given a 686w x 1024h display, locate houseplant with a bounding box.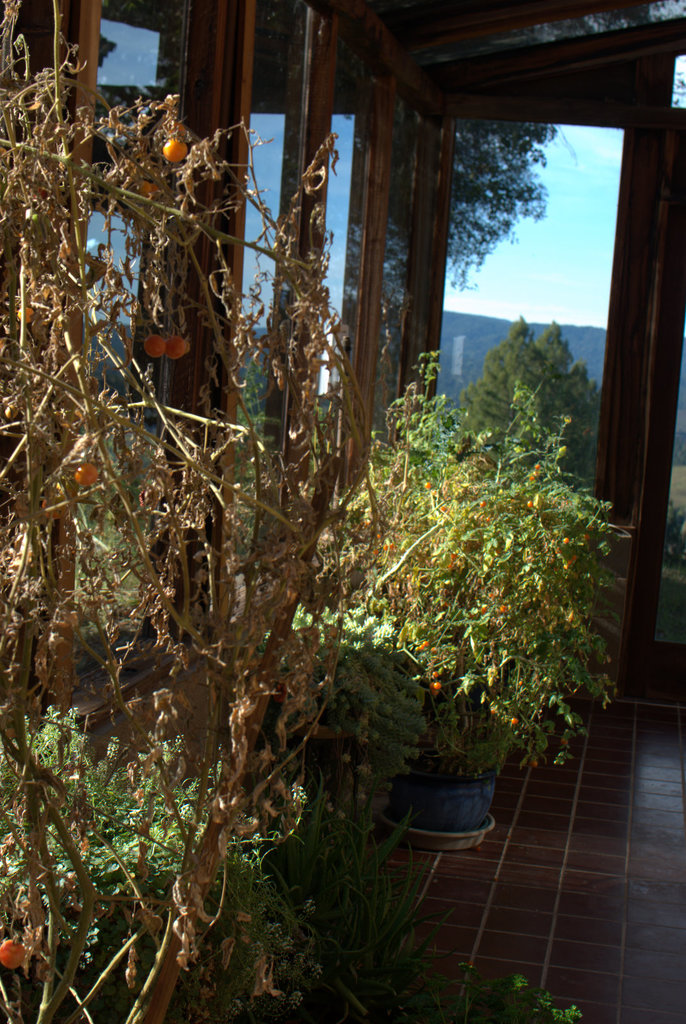
Located: bbox=[290, 349, 634, 851].
